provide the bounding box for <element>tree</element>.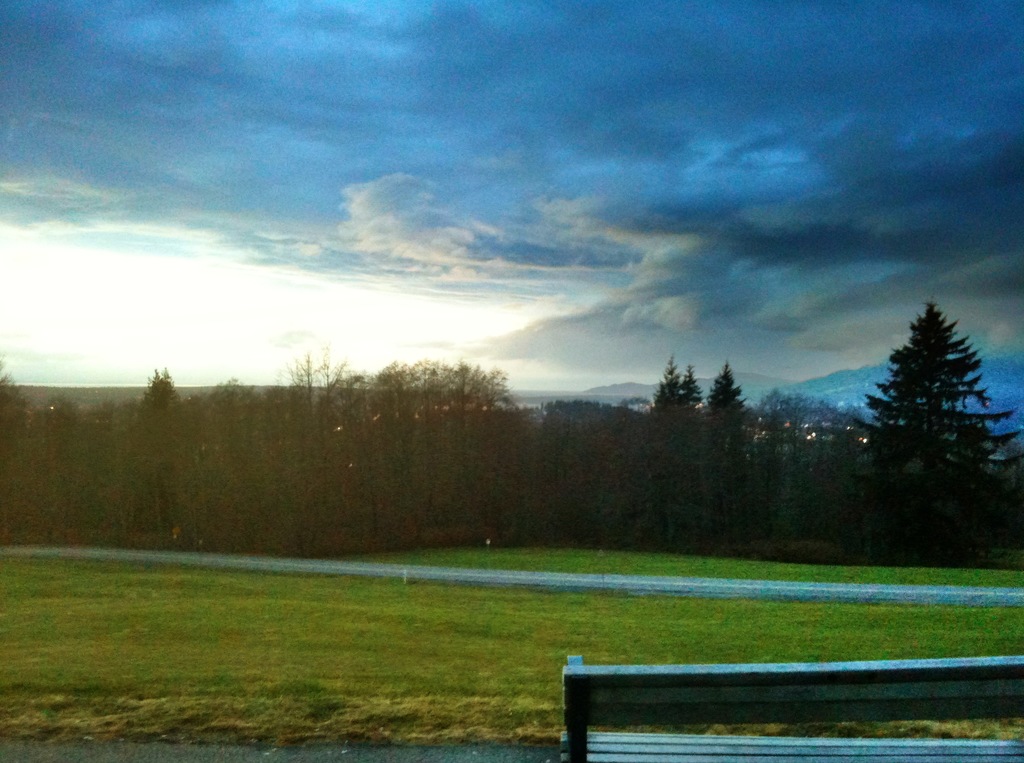
BBox(132, 374, 183, 515).
